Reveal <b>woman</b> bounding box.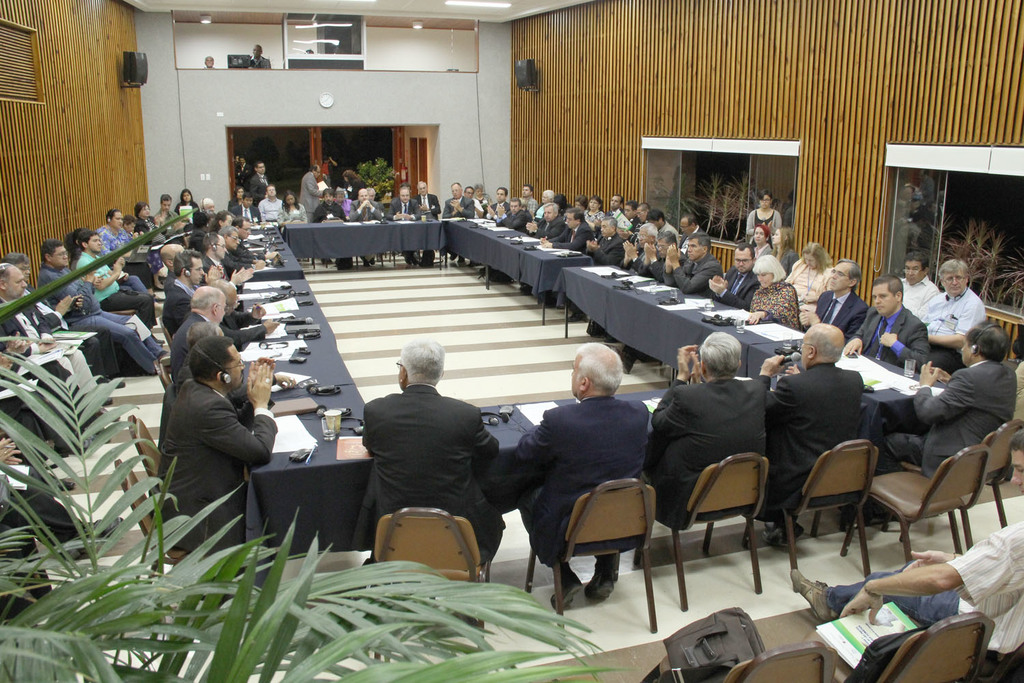
Revealed: locate(747, 225, 778, 262).
